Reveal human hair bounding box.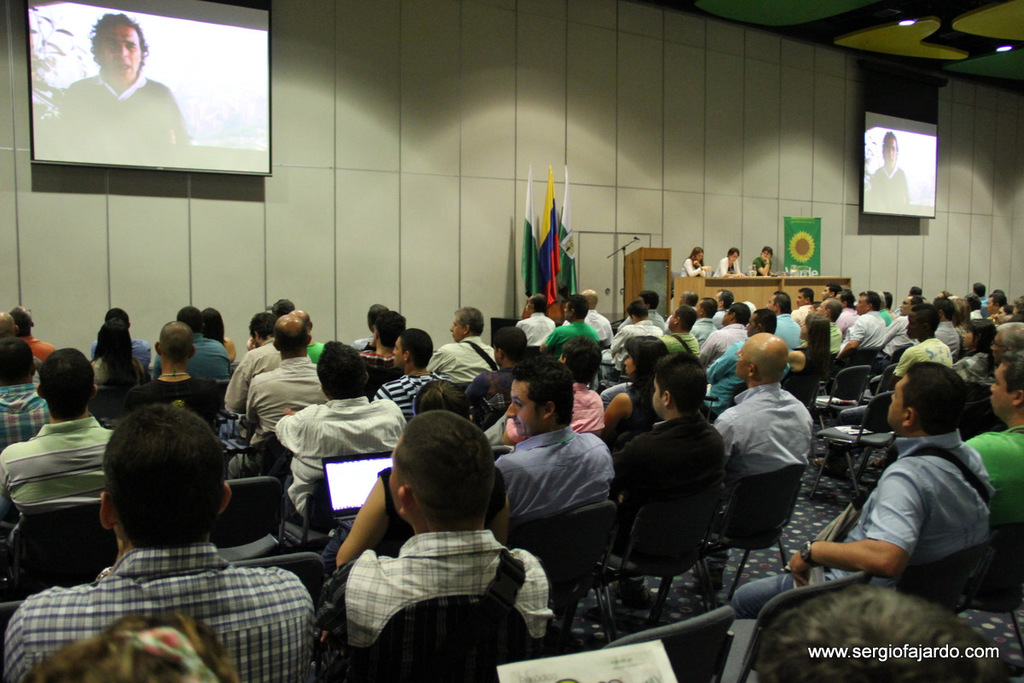
Revealed: [x1=934, y1=296, x2=952, y2=320].
